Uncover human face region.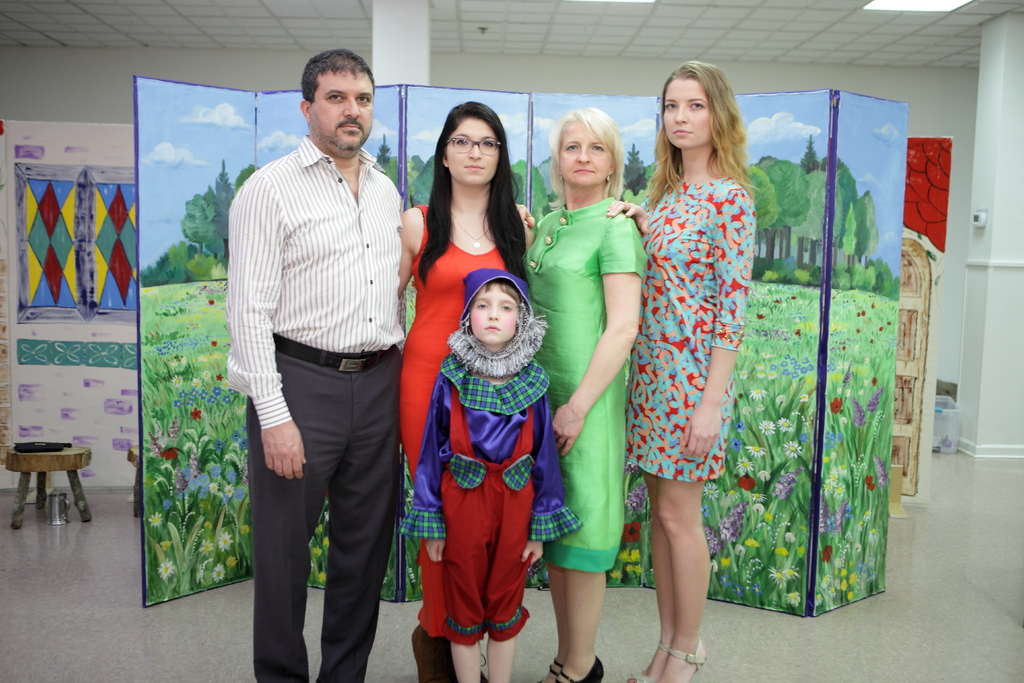
Uncovered: BBox(470, 283, 517, 346).
